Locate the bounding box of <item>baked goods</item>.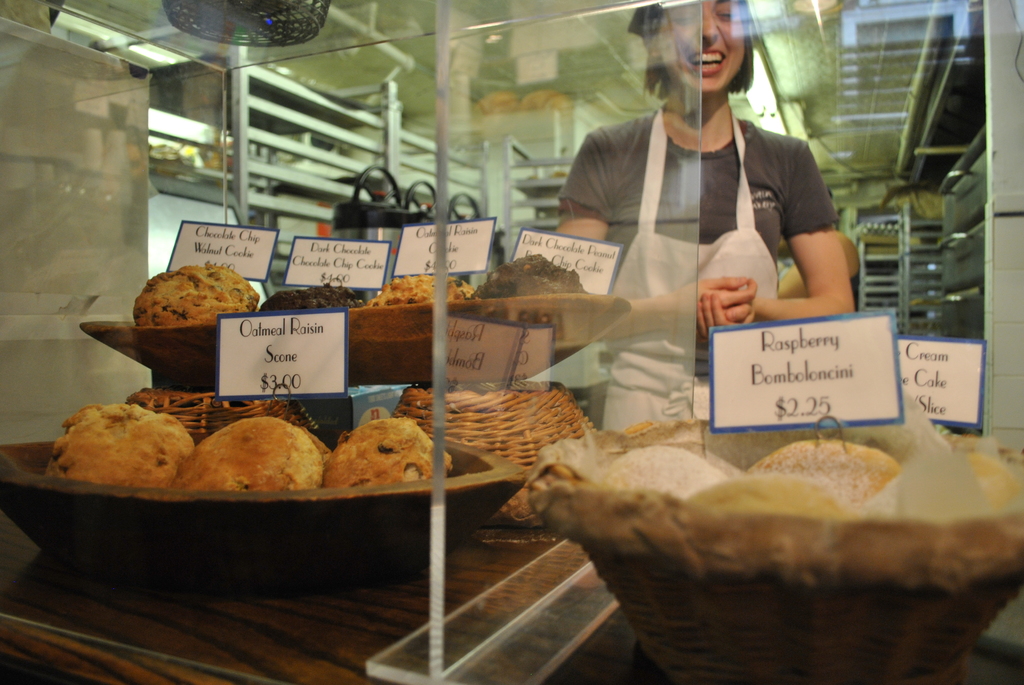
Bounding box: (321,416,460,491).
